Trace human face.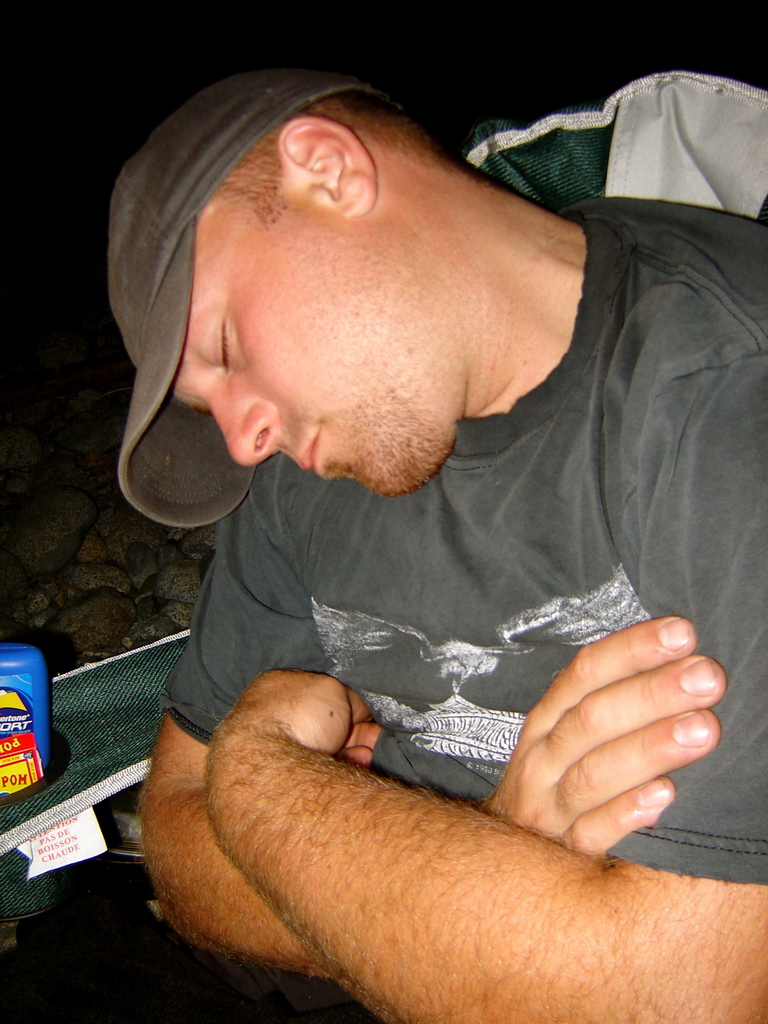
Traced to [113, 200, 536, 512].
